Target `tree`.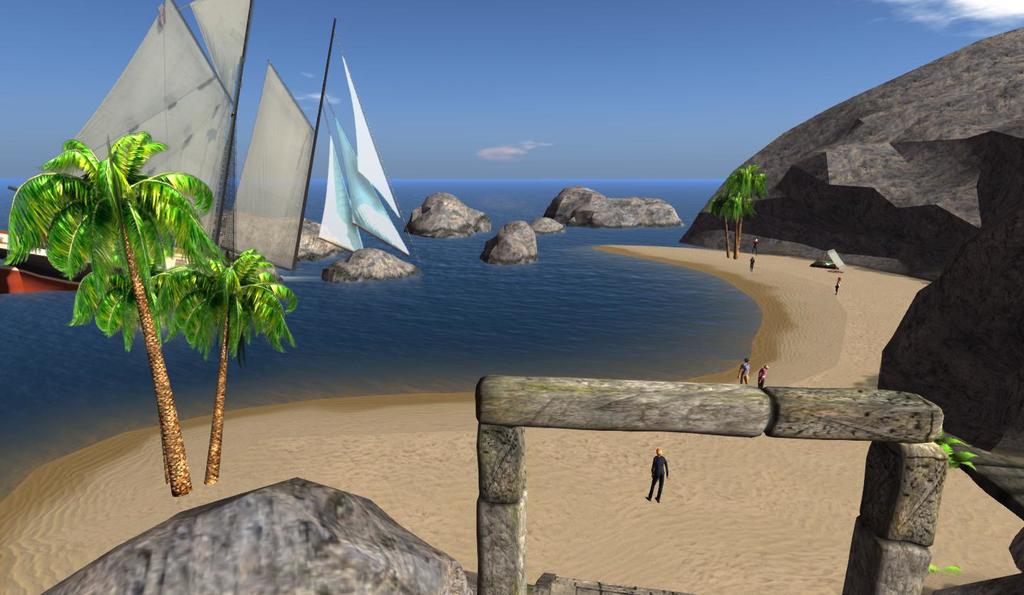
Target region: [left=721, top=162, right=771, bottom=261].
